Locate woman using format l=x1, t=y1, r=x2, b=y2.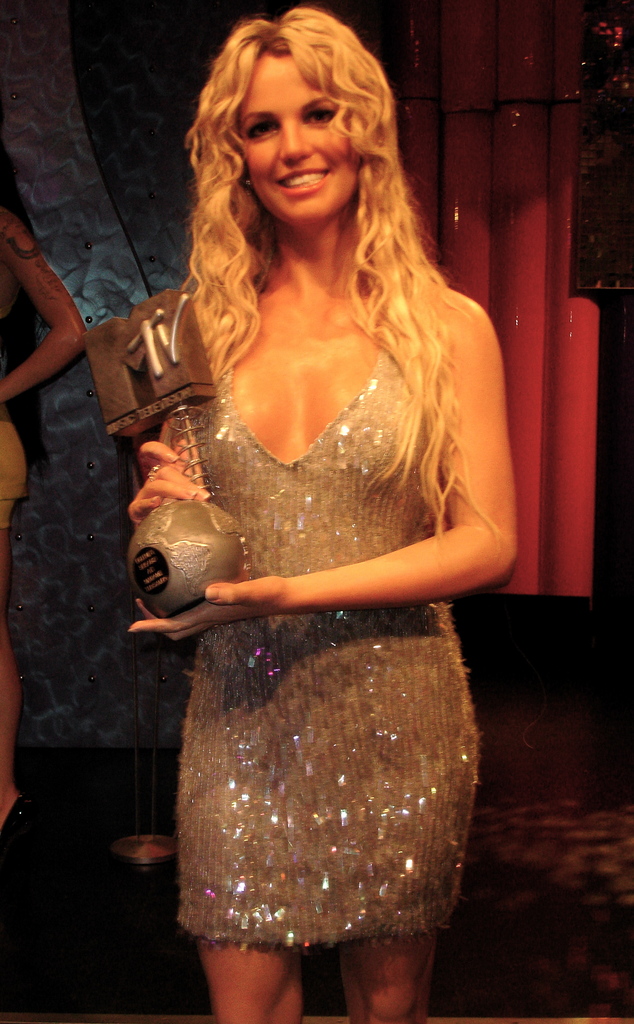
l=0, t=153, r=94, b=838.
